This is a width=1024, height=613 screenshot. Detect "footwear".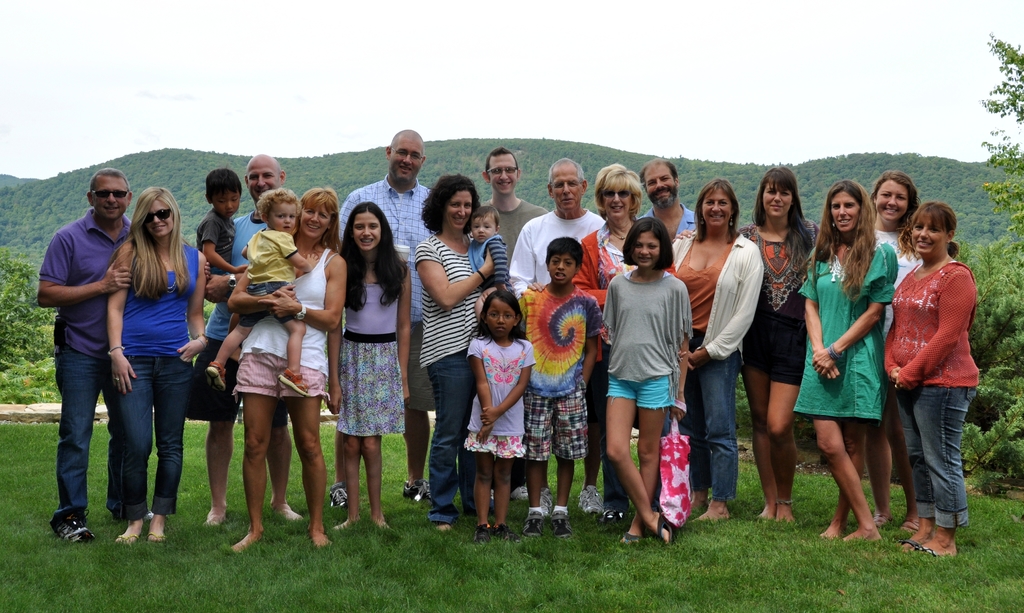
[left=907, top=516, right=919, bottom=530].
